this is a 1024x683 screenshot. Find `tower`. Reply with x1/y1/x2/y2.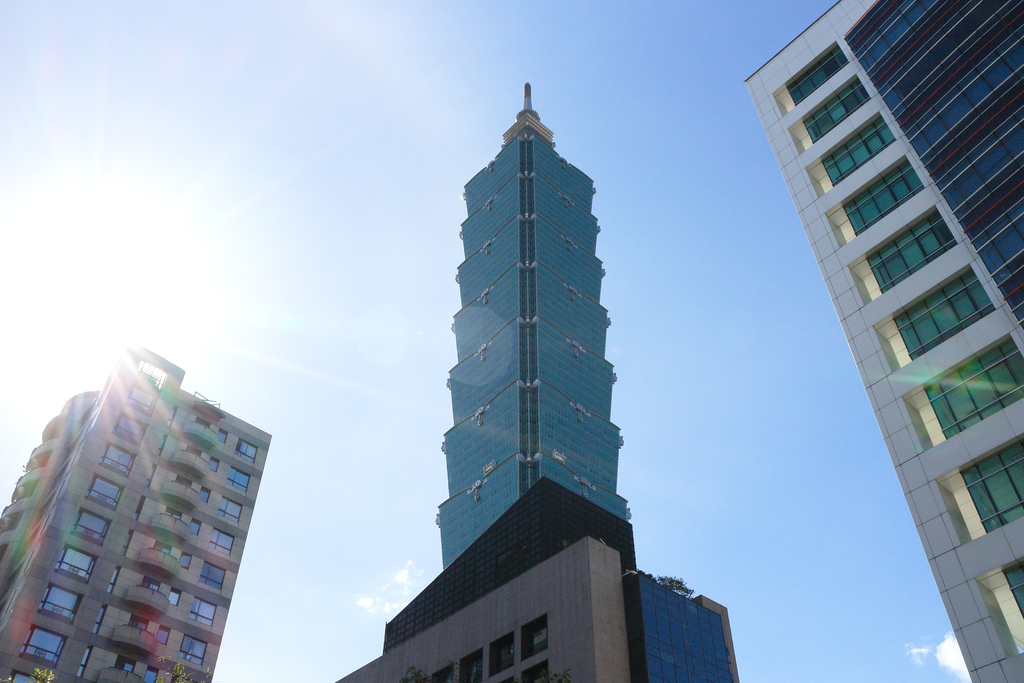
335/83/732/682.
